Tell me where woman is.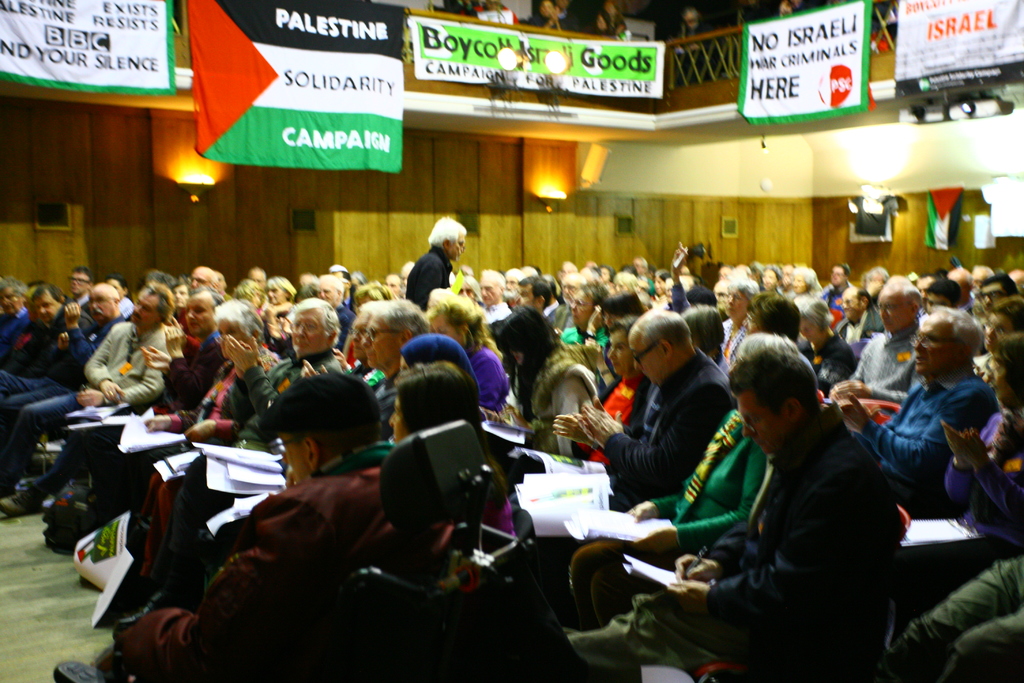
woman is at select_region(392, 365, 470, 435).
